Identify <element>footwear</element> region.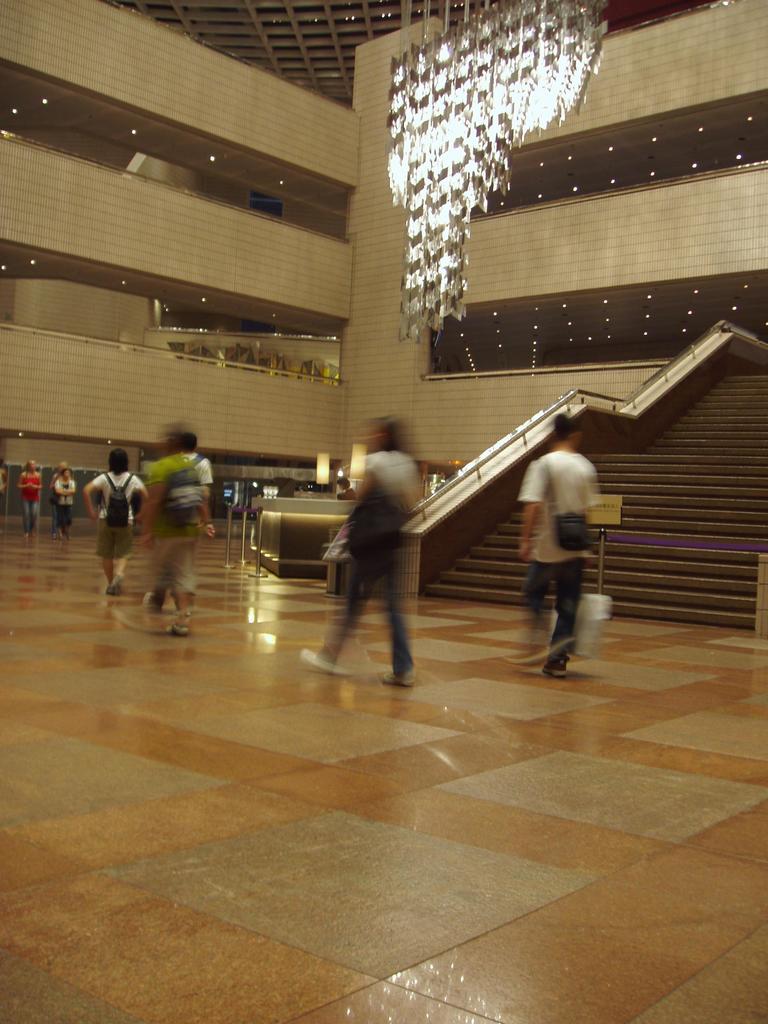
Region: <bbox>540, 657, 574, 681</bbox>.
